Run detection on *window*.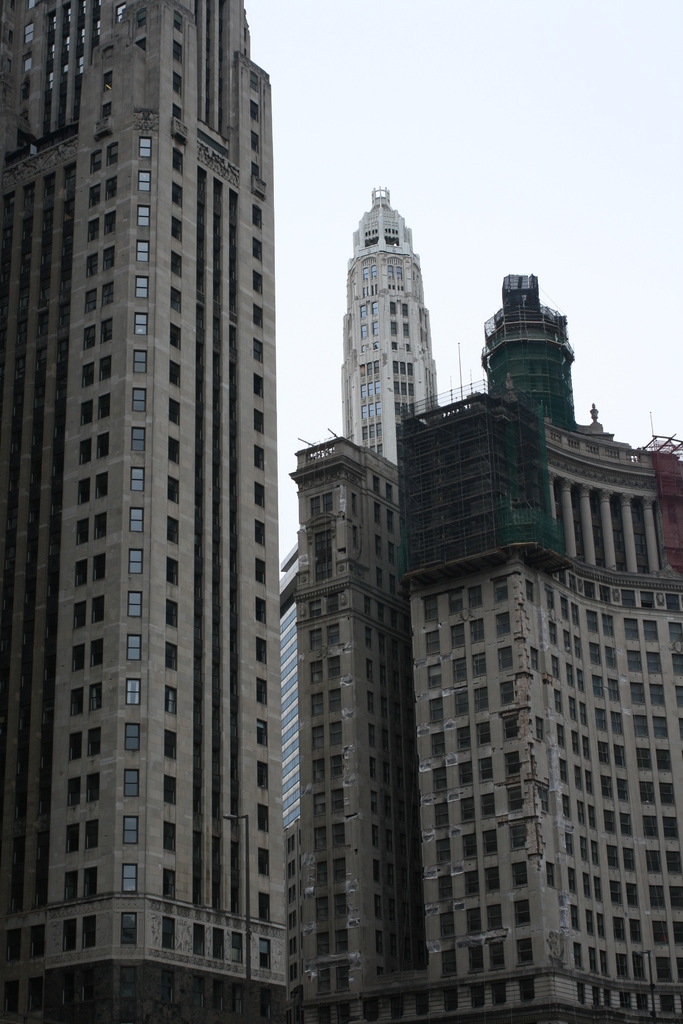
Result: bbox(581, 579, 597, 600).
